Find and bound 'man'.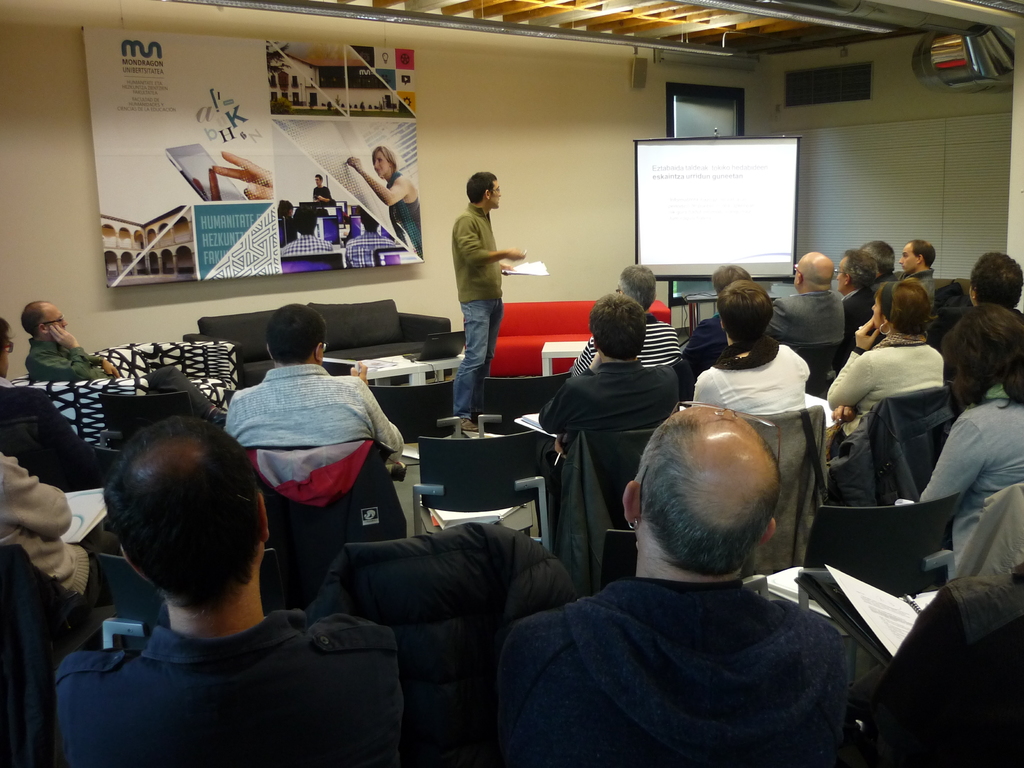
Bound: rect(312, 173, 332, 202).
